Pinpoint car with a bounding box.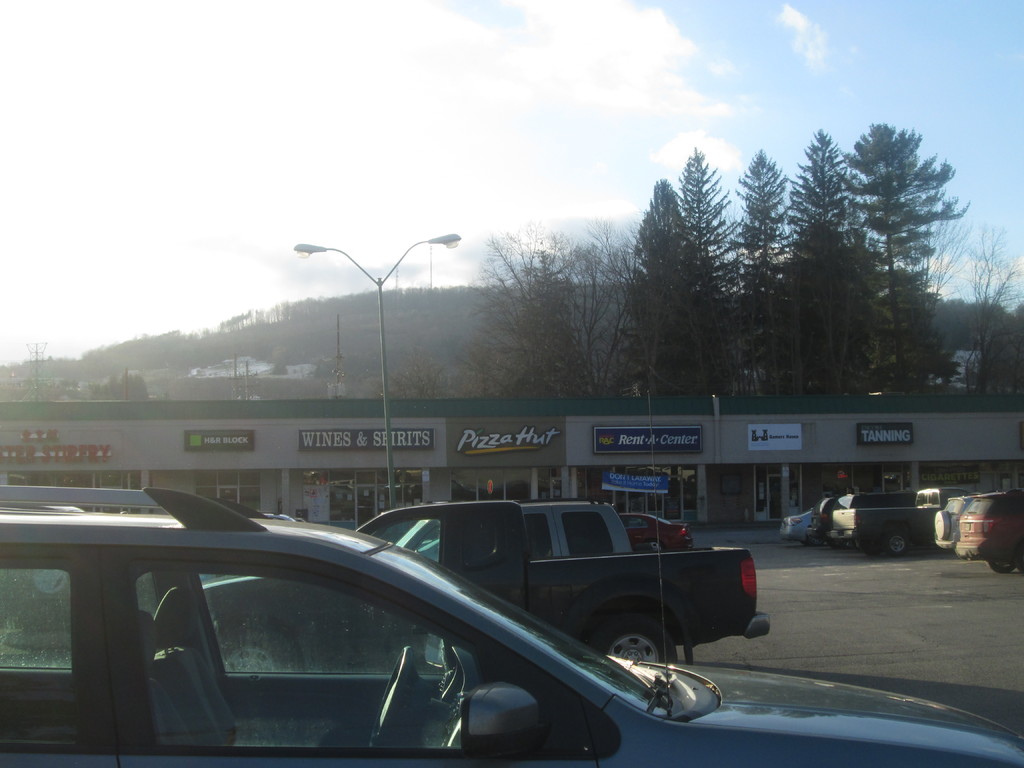
x1=955 y1=484 x2=1023 y2=570.
